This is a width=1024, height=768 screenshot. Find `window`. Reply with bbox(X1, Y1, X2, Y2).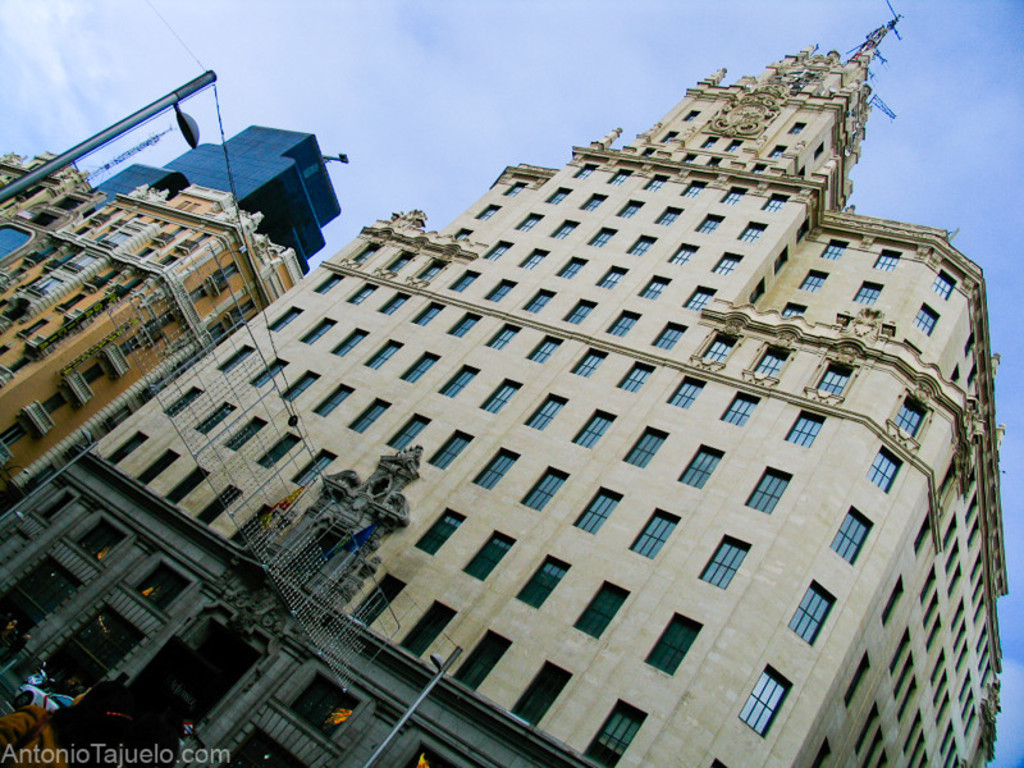
bbox(485, 321, 521, 357).
